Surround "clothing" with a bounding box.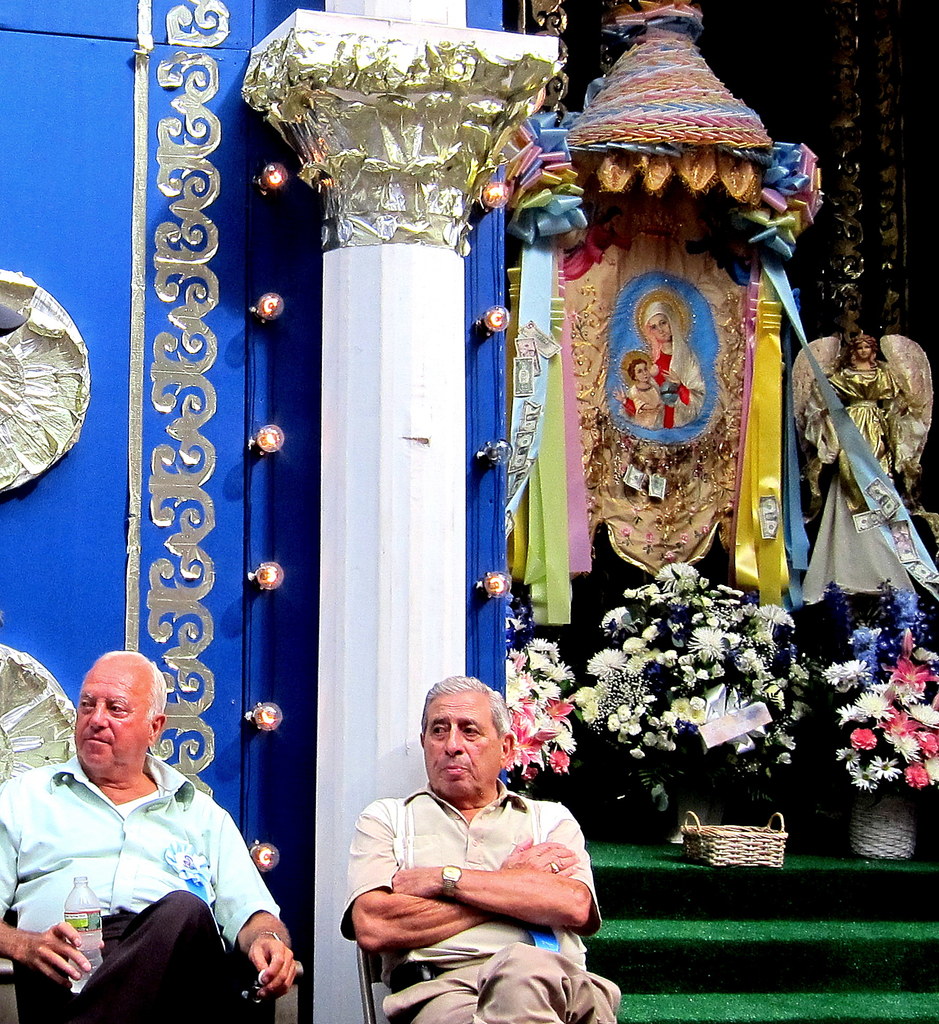
[808, 359, 911, 509].
